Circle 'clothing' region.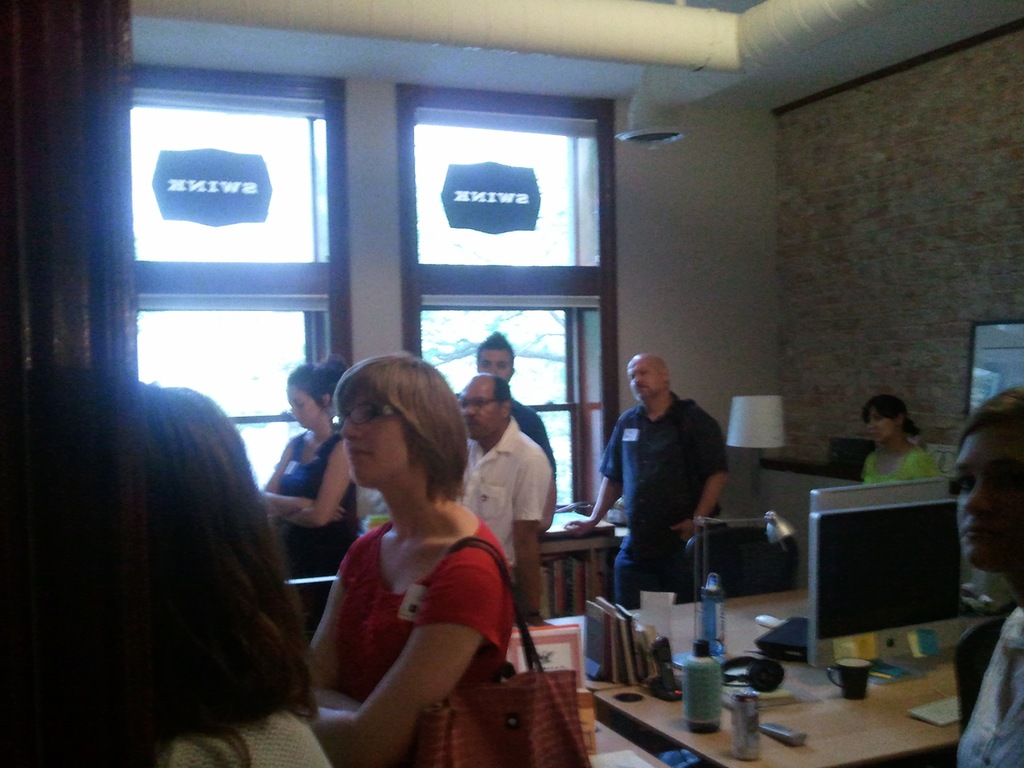
Region: 599:389:737:611.
